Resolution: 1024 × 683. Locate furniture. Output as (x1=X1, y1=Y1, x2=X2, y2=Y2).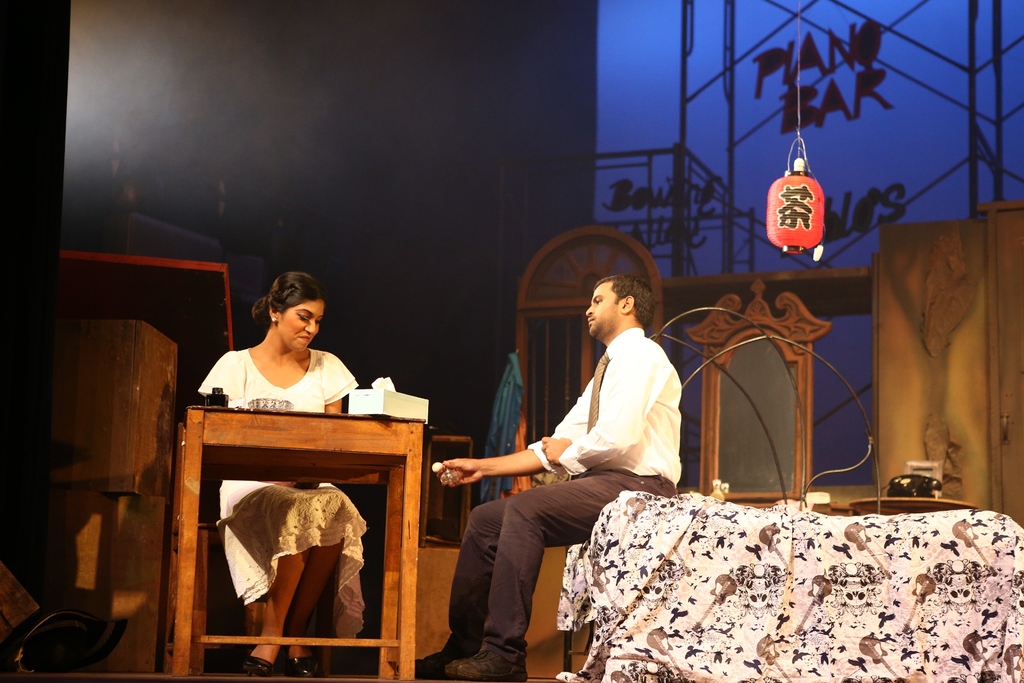
(x1=556, y1=490, x2=1023, y2=682).
